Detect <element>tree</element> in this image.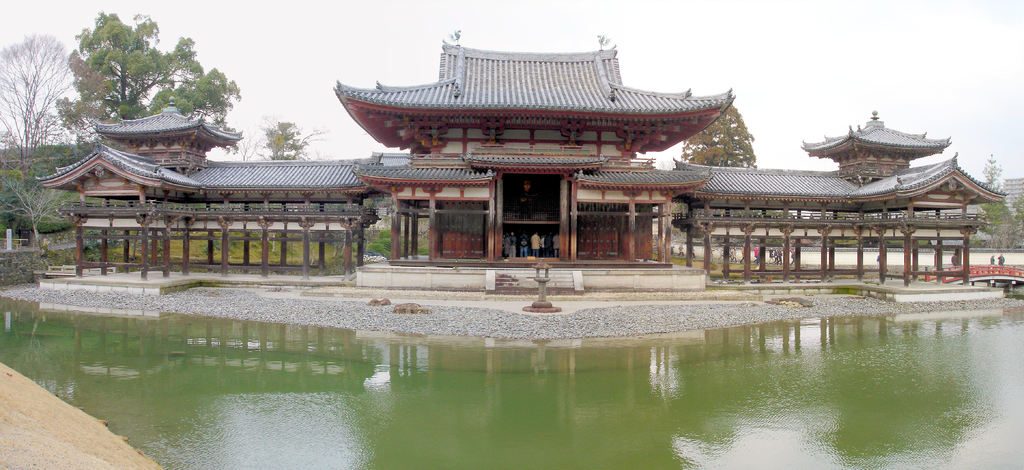
Detection: 976 185 1015 248.
